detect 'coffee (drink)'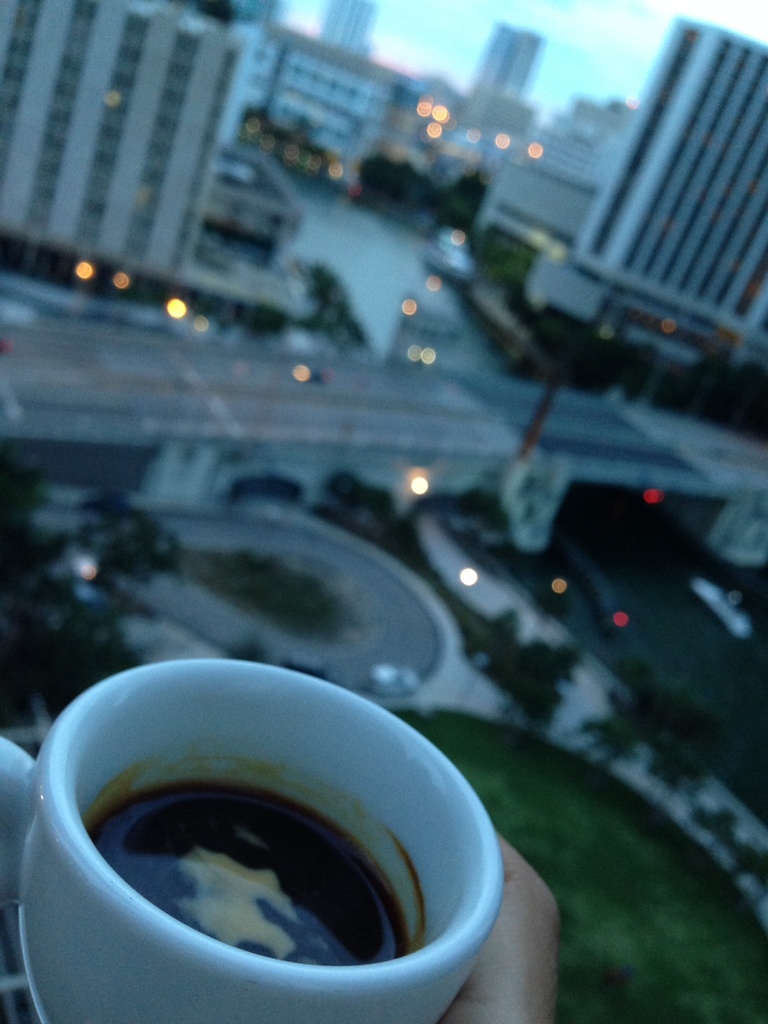
BBox(88, 778, 411, 973)
